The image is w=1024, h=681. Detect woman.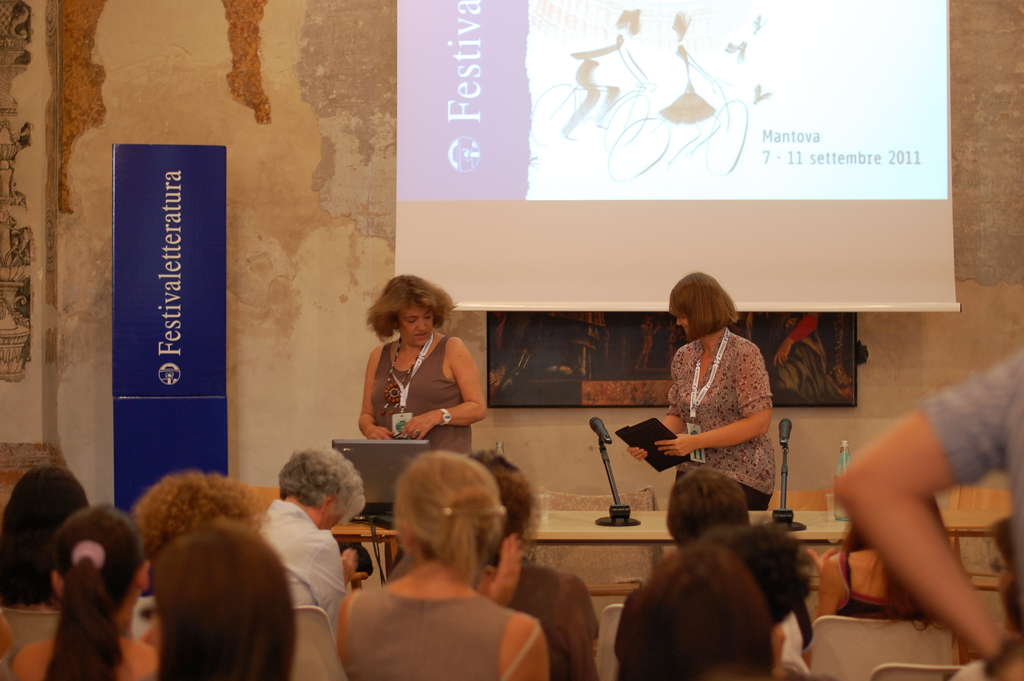
Detection: {"x1": 13, "y1": 501, "x2": 148, "y2": 680}.
